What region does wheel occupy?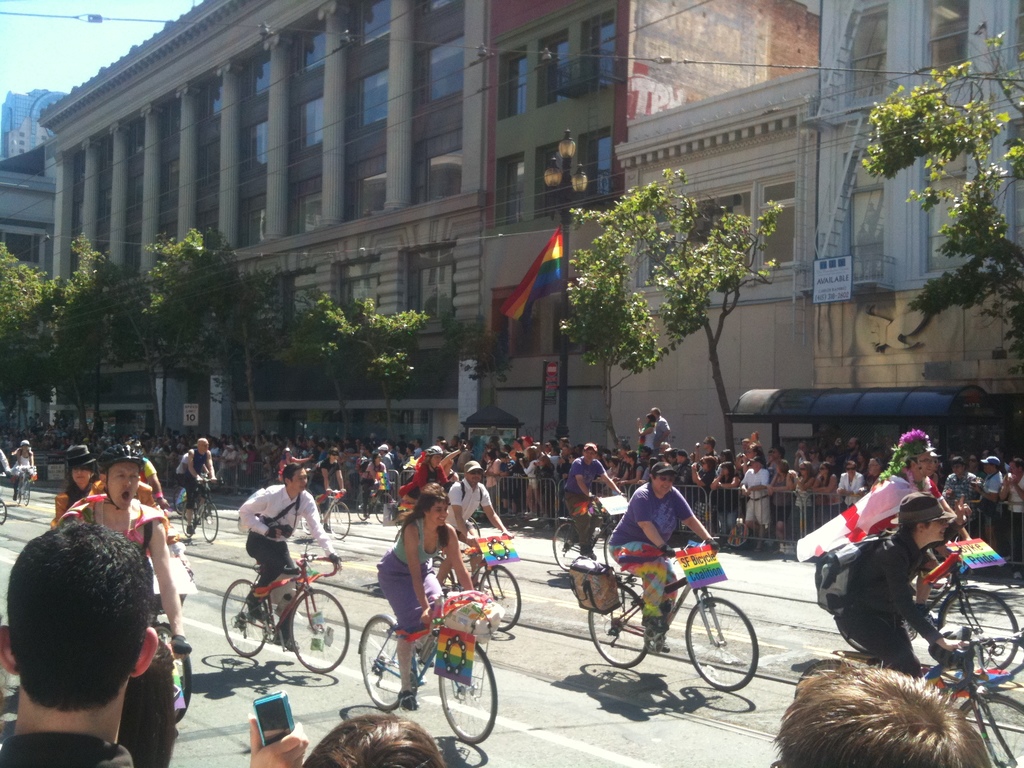
(551,524,580,570).
